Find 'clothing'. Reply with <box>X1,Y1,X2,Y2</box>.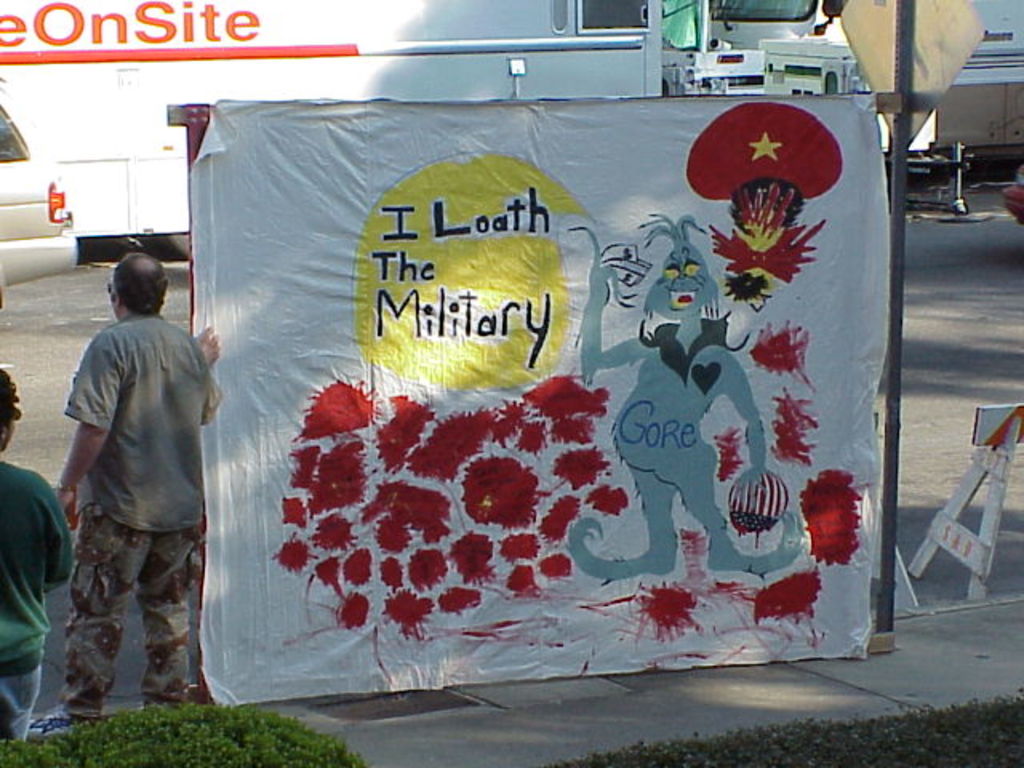
<box>64,314,222,533</box>.
